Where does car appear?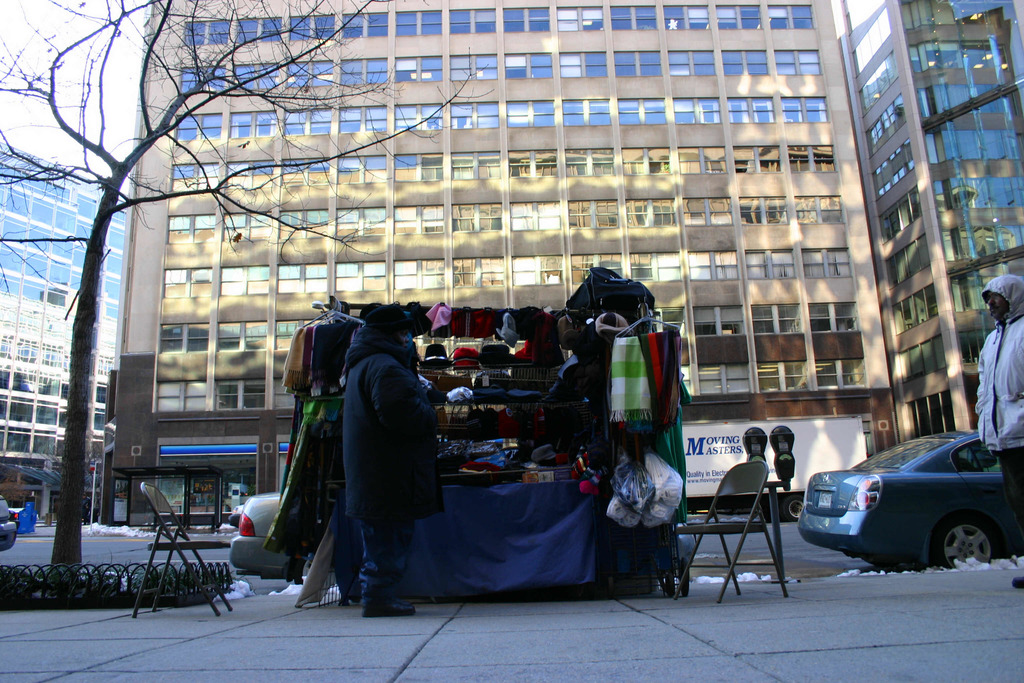
Appears at <bbox>0, 493, 20, 548</bbox>.
